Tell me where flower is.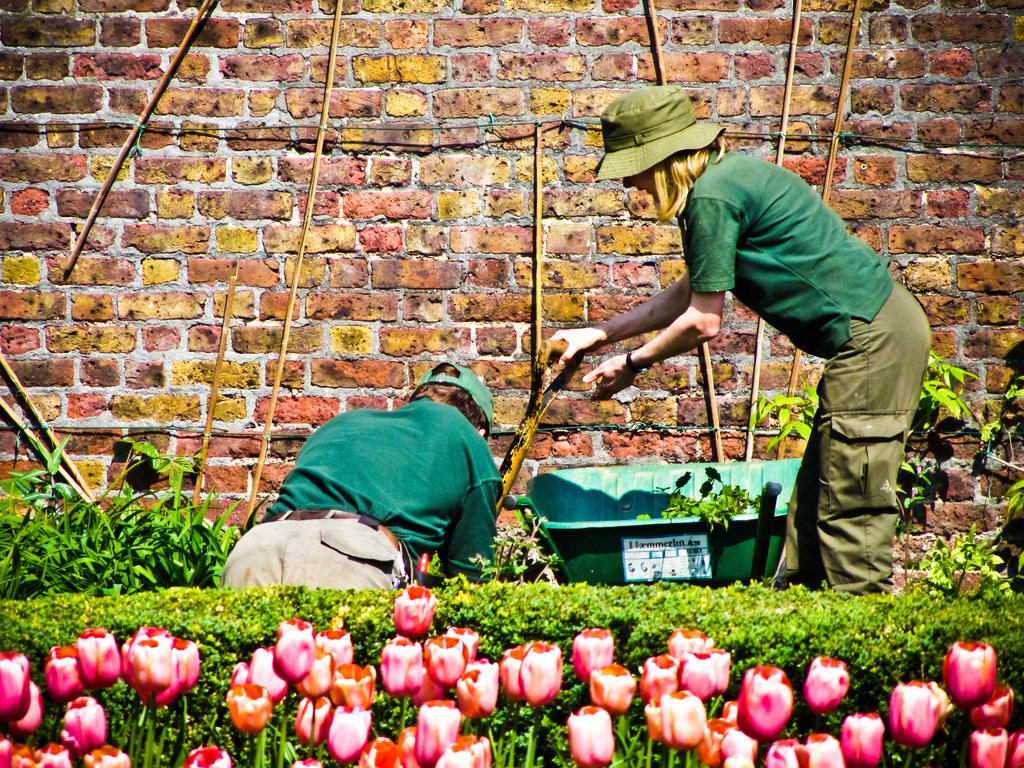
flower is at x1=805, y1=656, x2=849, y2=716.
